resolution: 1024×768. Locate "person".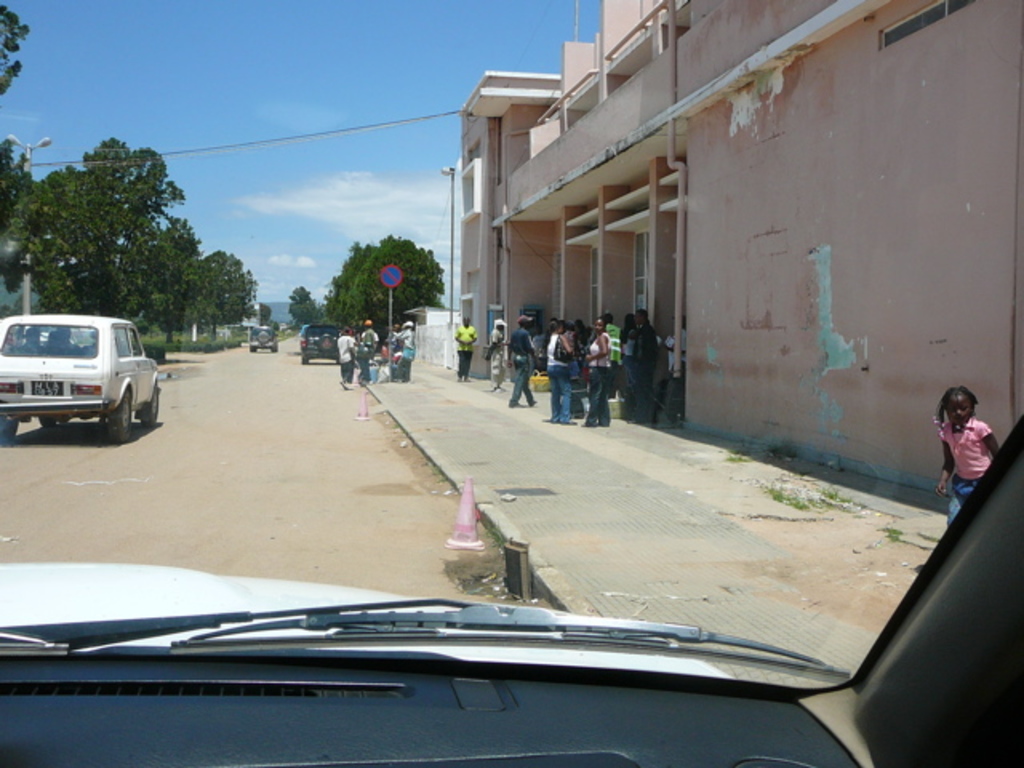
bbox(586, 315, 606, 422).
